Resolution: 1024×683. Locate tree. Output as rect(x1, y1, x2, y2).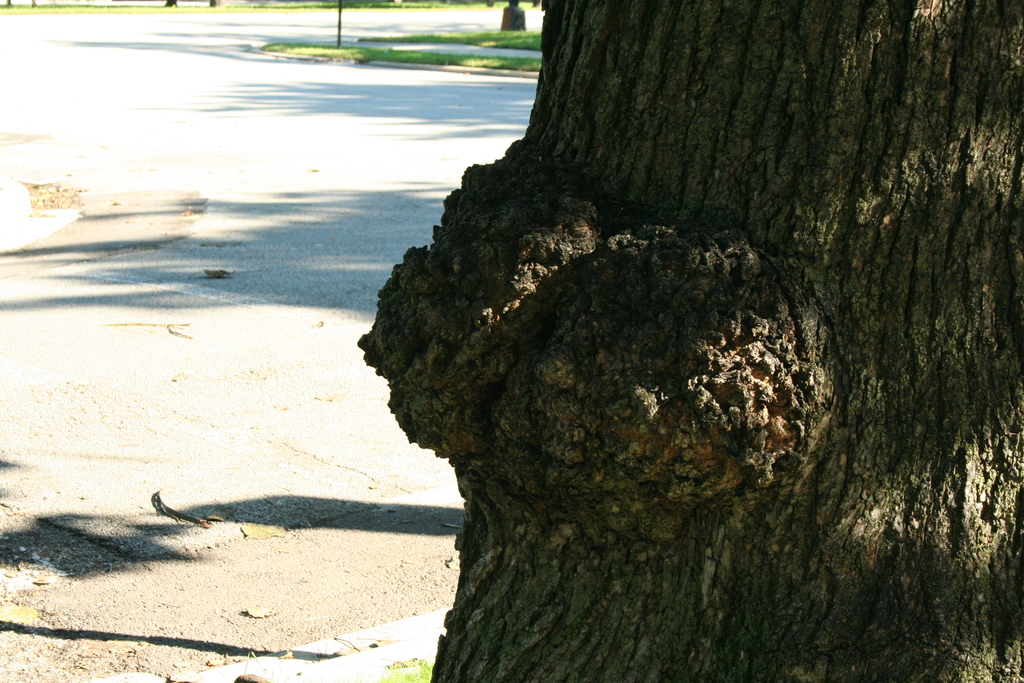
rect(355, 0, 1023, 678).
